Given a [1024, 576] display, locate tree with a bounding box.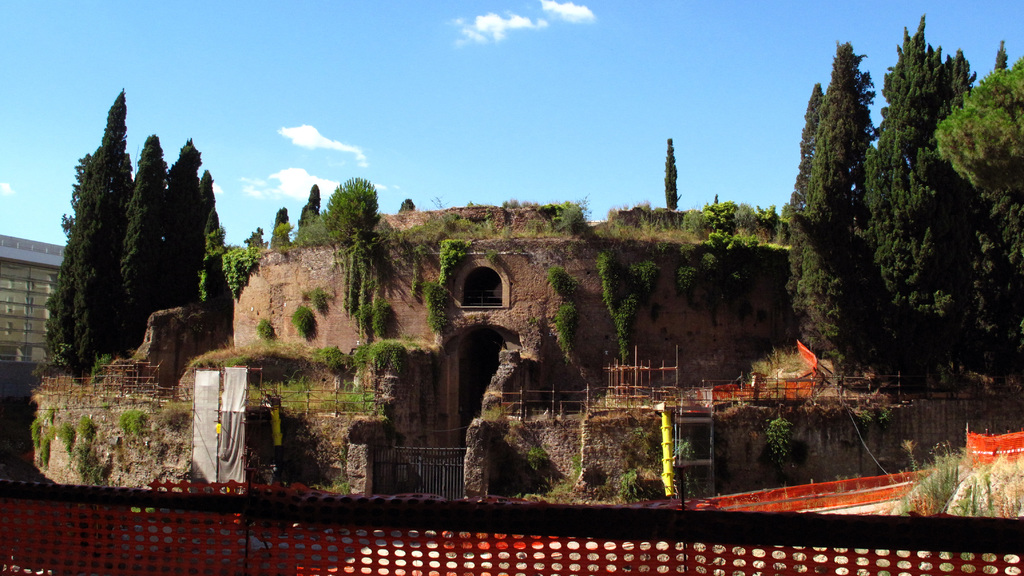
Located: crop(854, 9, 997, 373).
